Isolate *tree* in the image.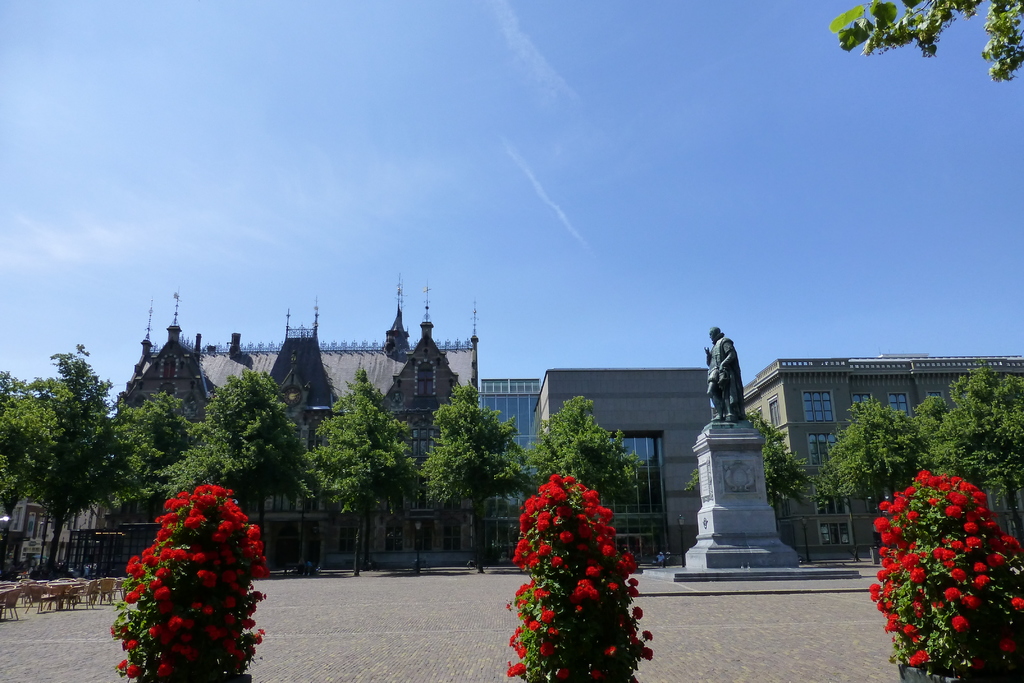
Isolated region: 518,394,643,502.
